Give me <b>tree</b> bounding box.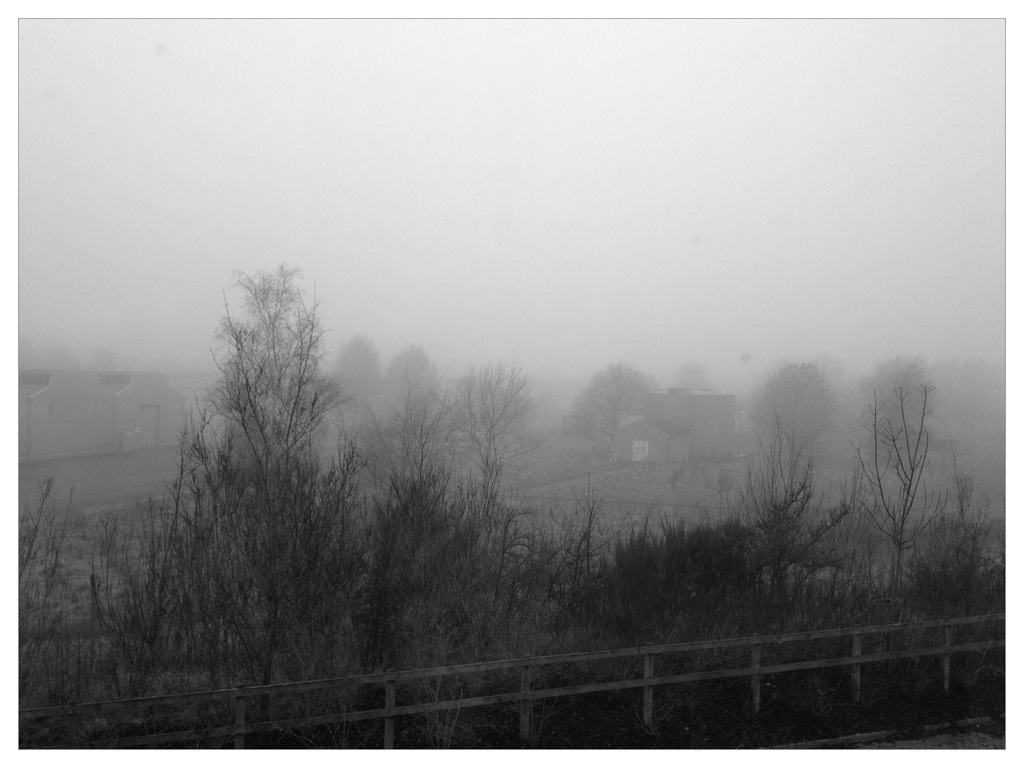
<region>851, 351, 941, 455</region>.
